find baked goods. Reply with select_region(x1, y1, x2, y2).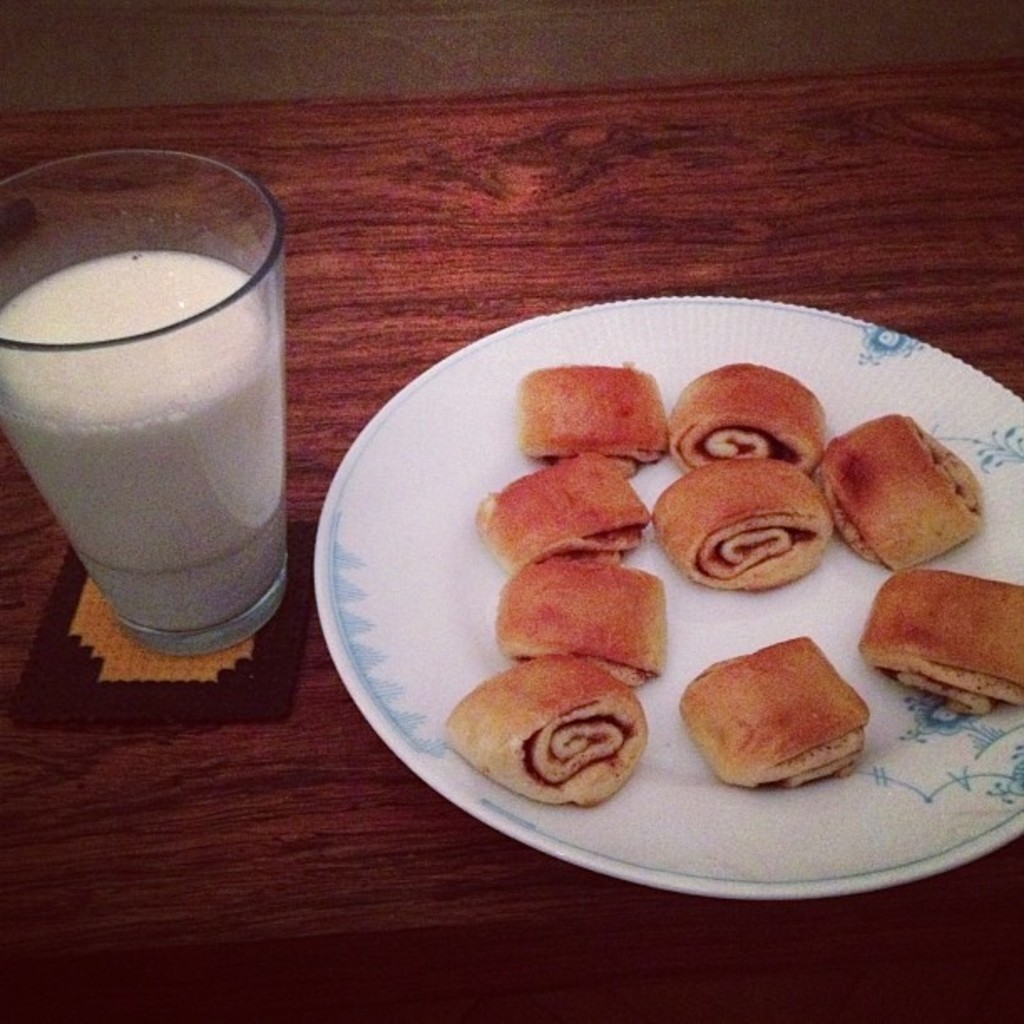
select_region(437, 651, 653, 806).
